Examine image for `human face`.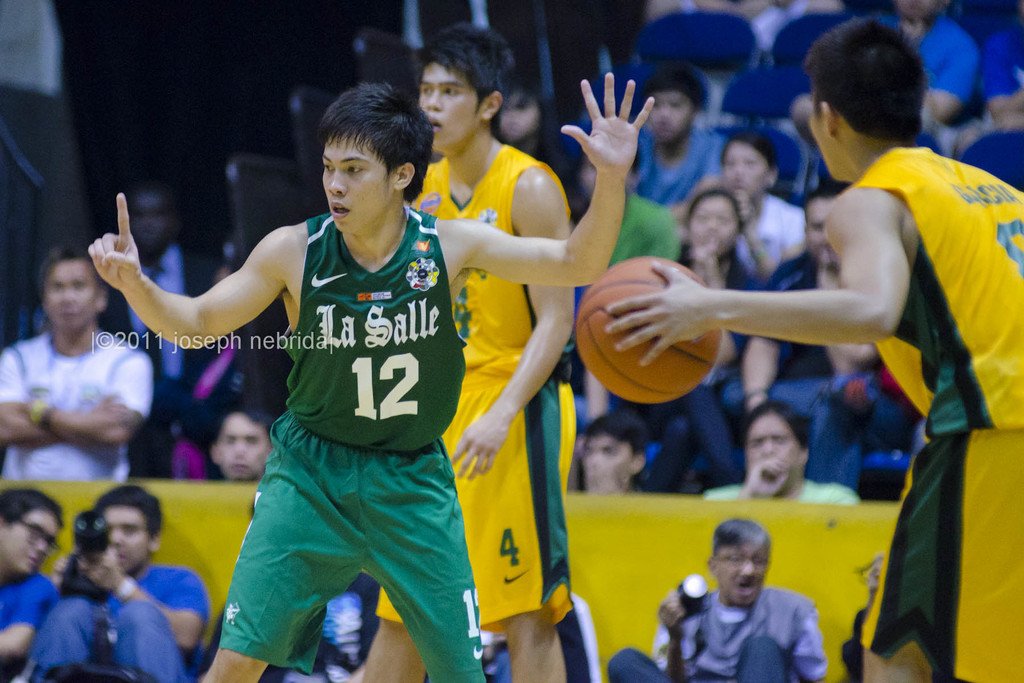
Examination result: 719,542,769,604.
